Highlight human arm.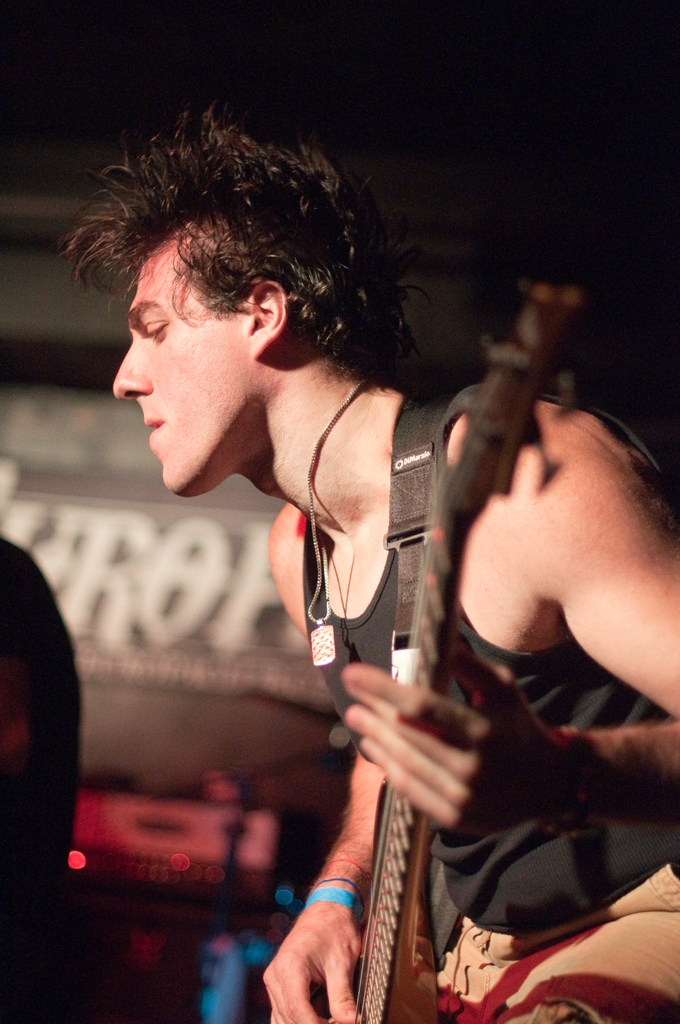
Highlighted region: 331,404,679,853.
